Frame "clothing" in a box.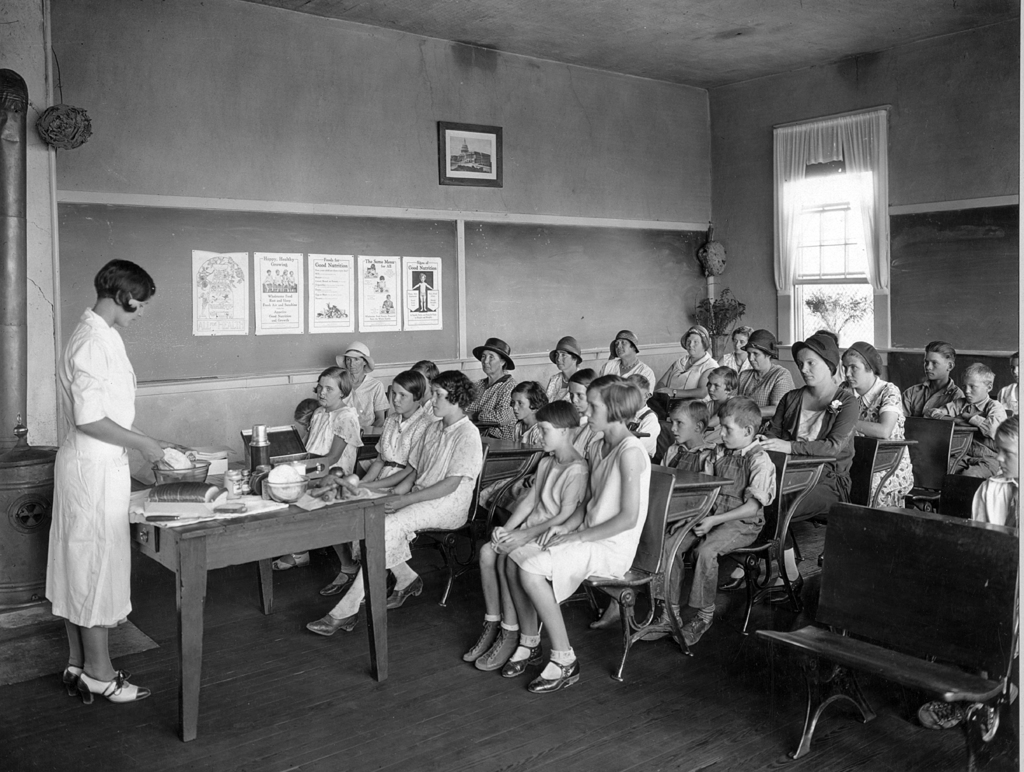
box(600, 353, 658, 401).
